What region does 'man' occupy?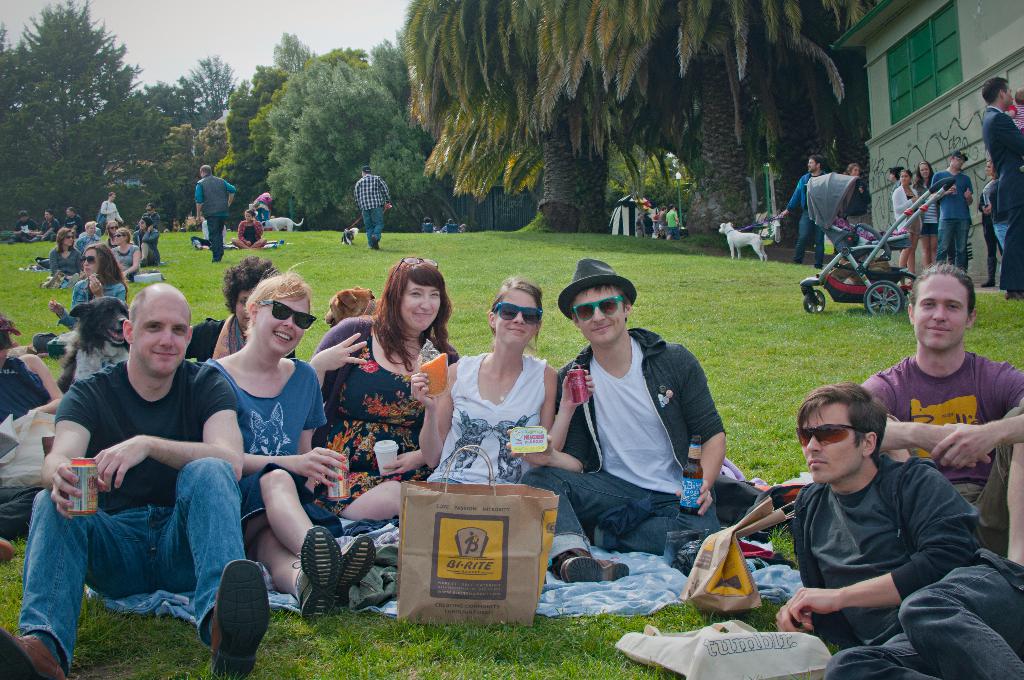
50:206:84:243.
